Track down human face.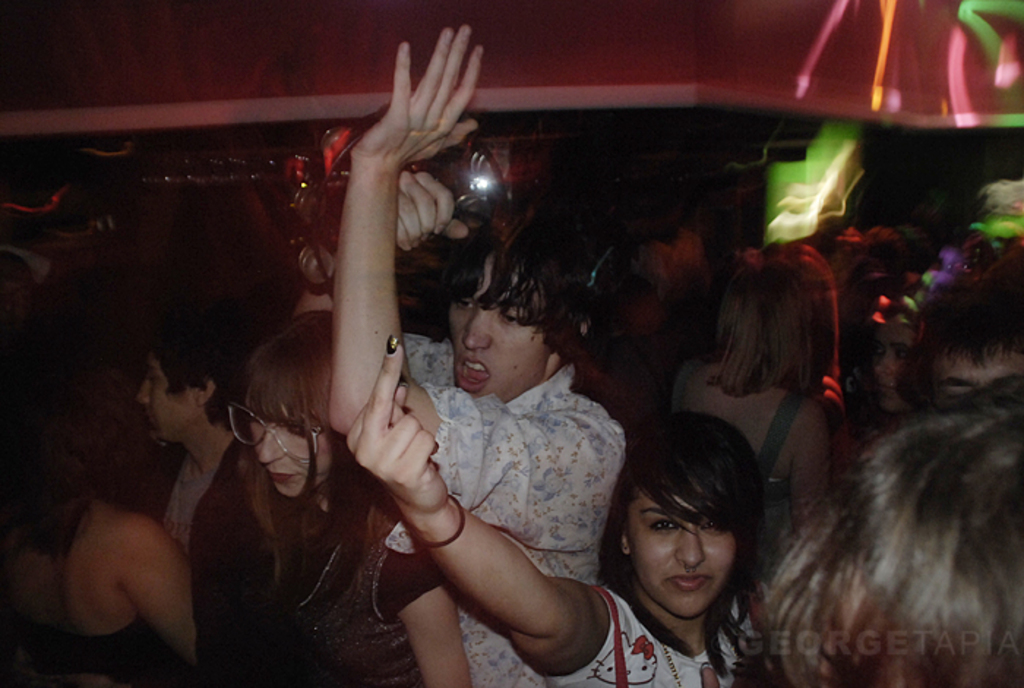
Tracked to 133,347,203,441.
